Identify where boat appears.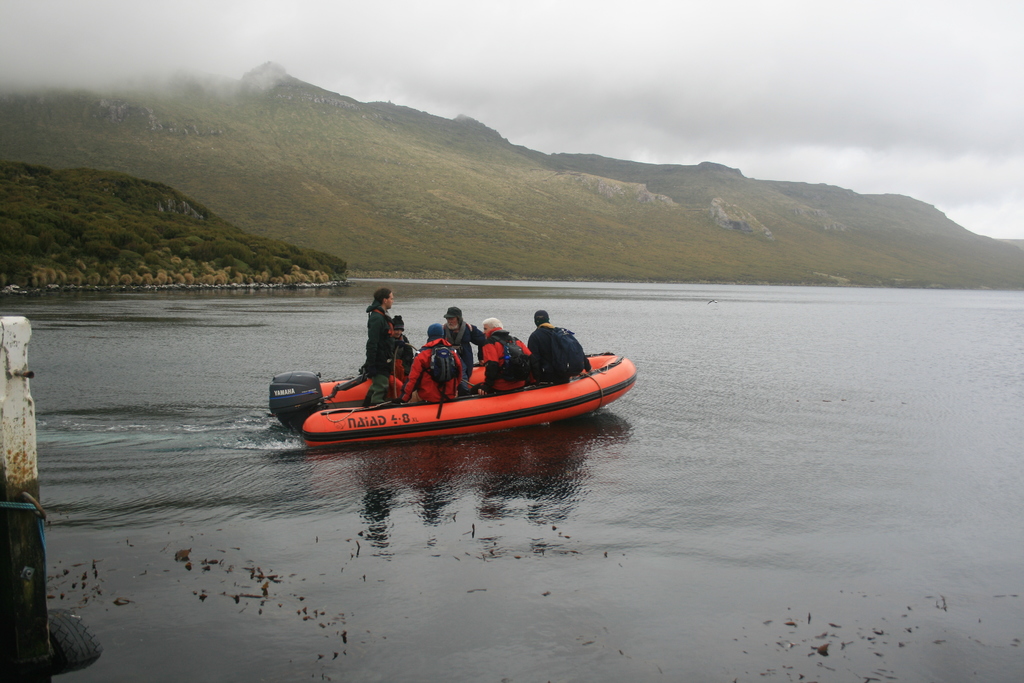
Appears at x1=282, y1=328, x2=654, y2=455.
